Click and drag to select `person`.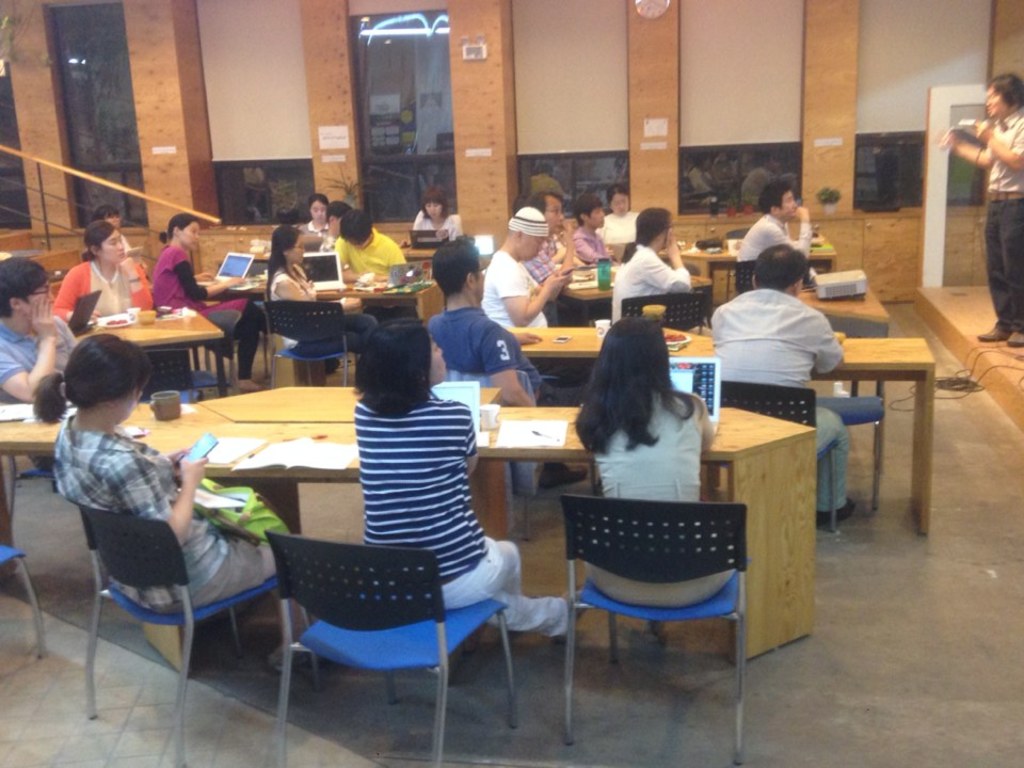
Selection: 361, 316, 572, 634.
